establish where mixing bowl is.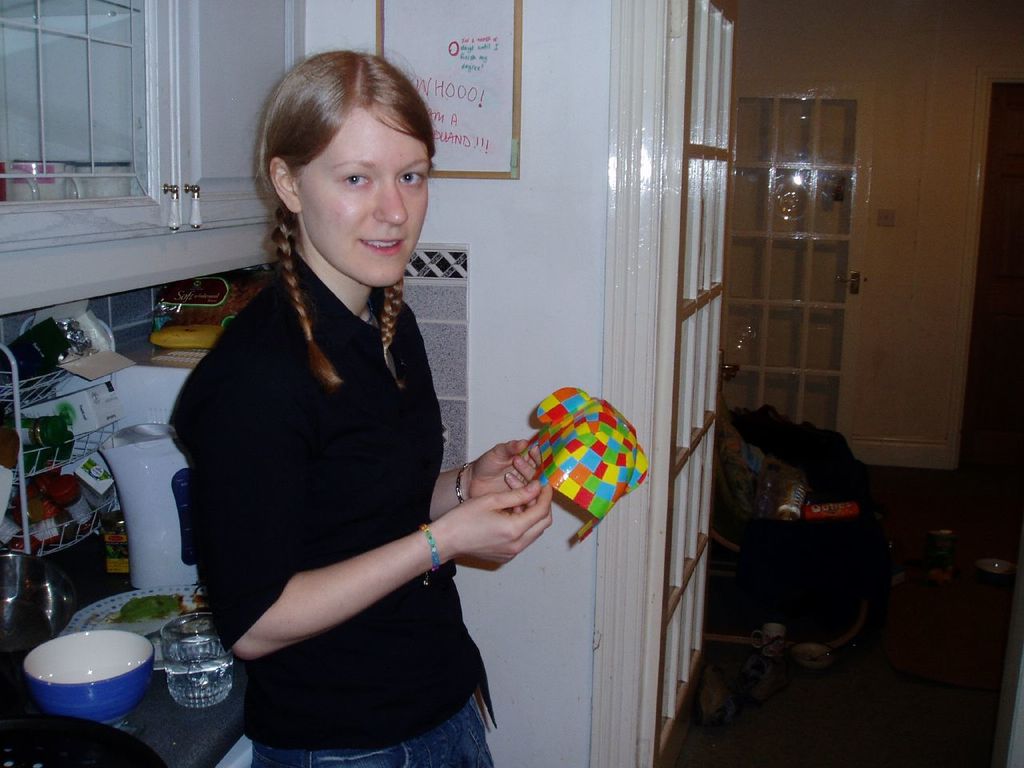
Established at pyautogui.locateOnScreen(32, 623, 140, 733).
